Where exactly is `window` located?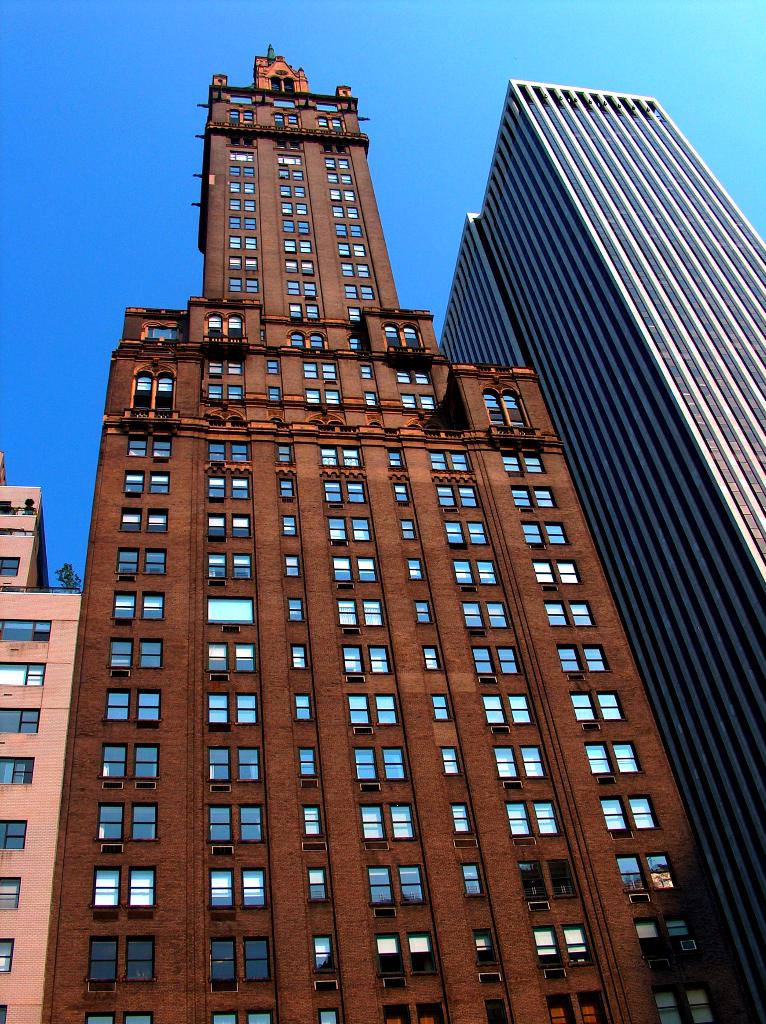
Its bounding box is 274:99:293:107.
